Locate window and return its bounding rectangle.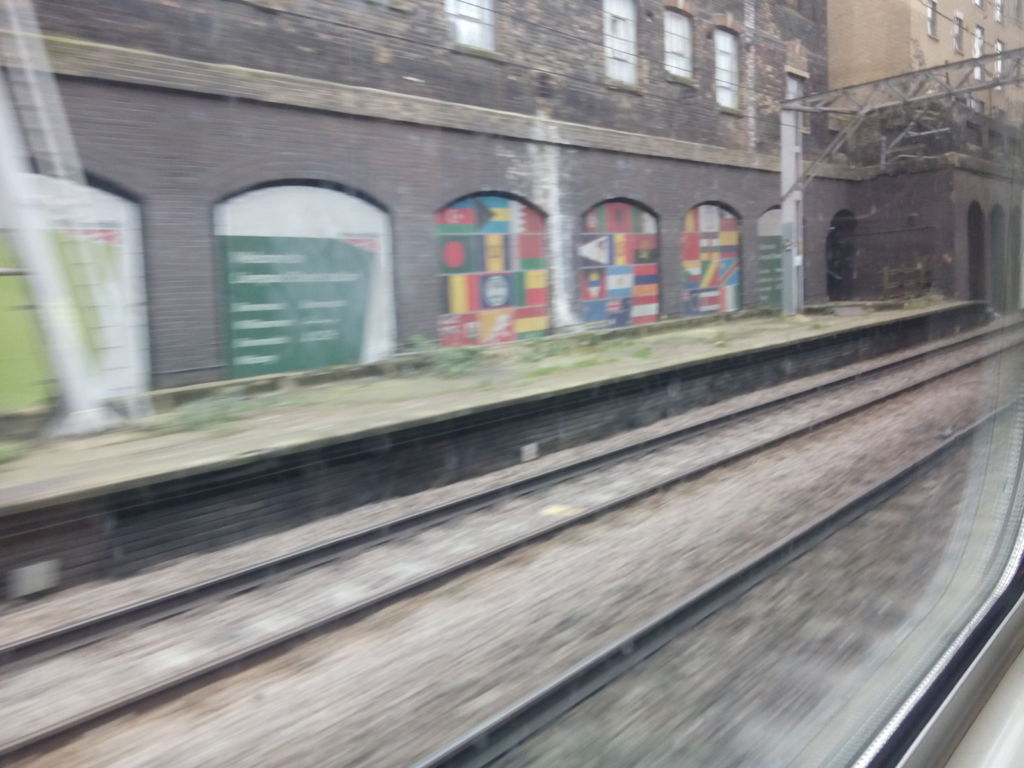
719, 29, 737, 108.
